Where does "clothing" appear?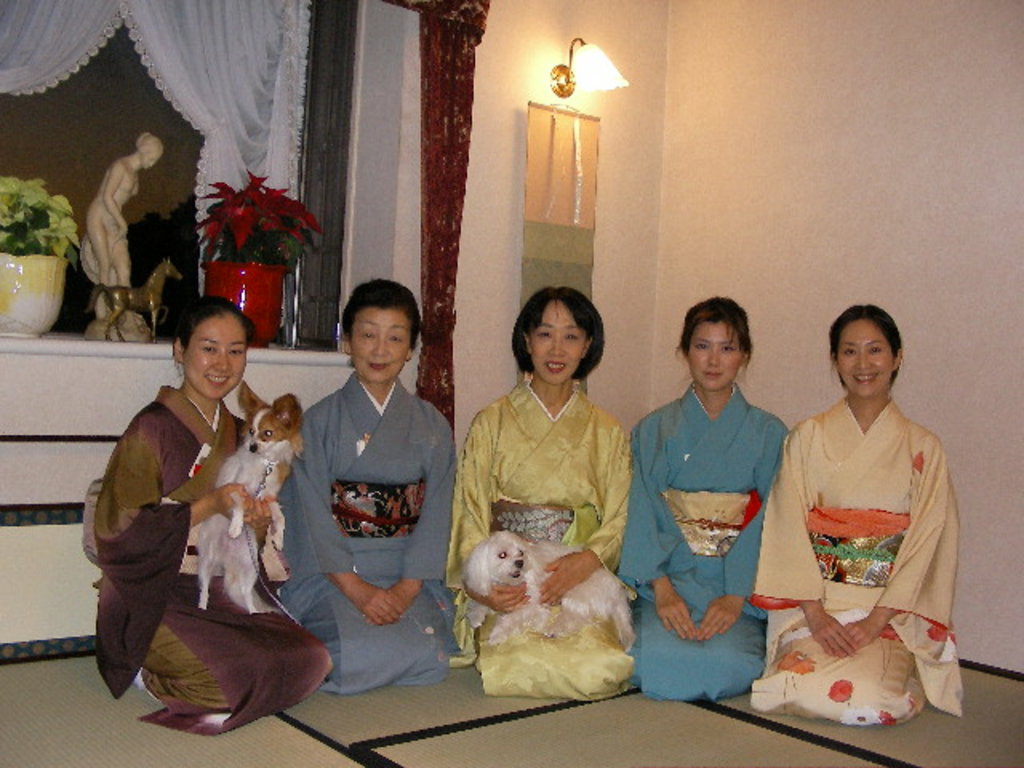
Appears at <bbox>93, 384, 328, 738</bbox>.
